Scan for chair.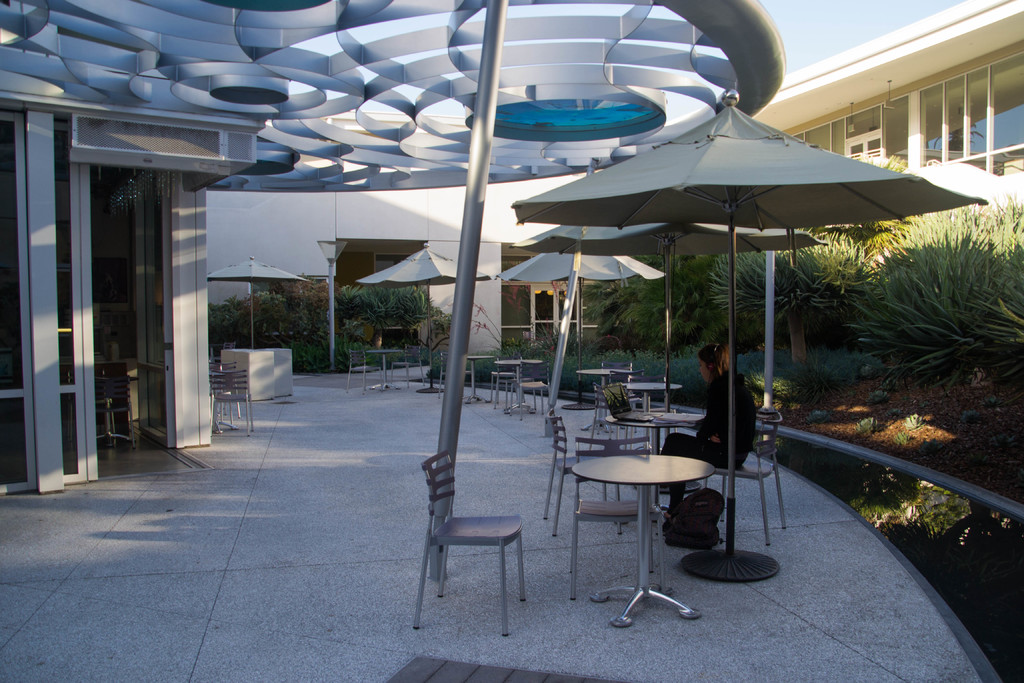
Scan result: (387,344,409,382).
